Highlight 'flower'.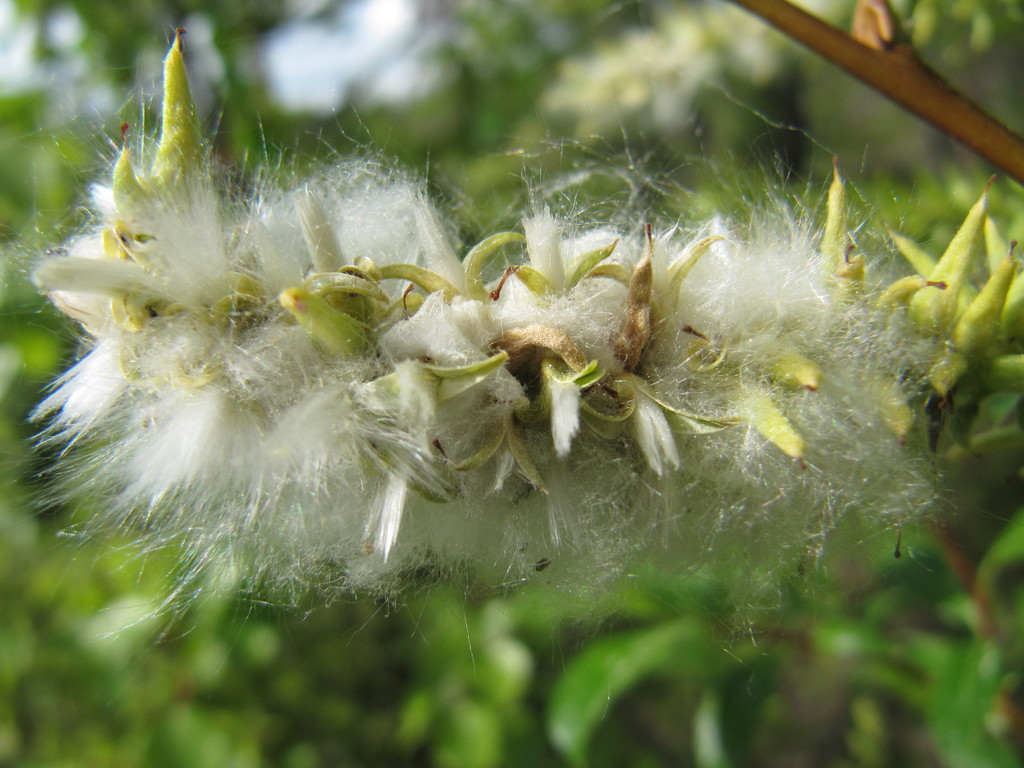
Highlighted region: 24:24:1023:618.
